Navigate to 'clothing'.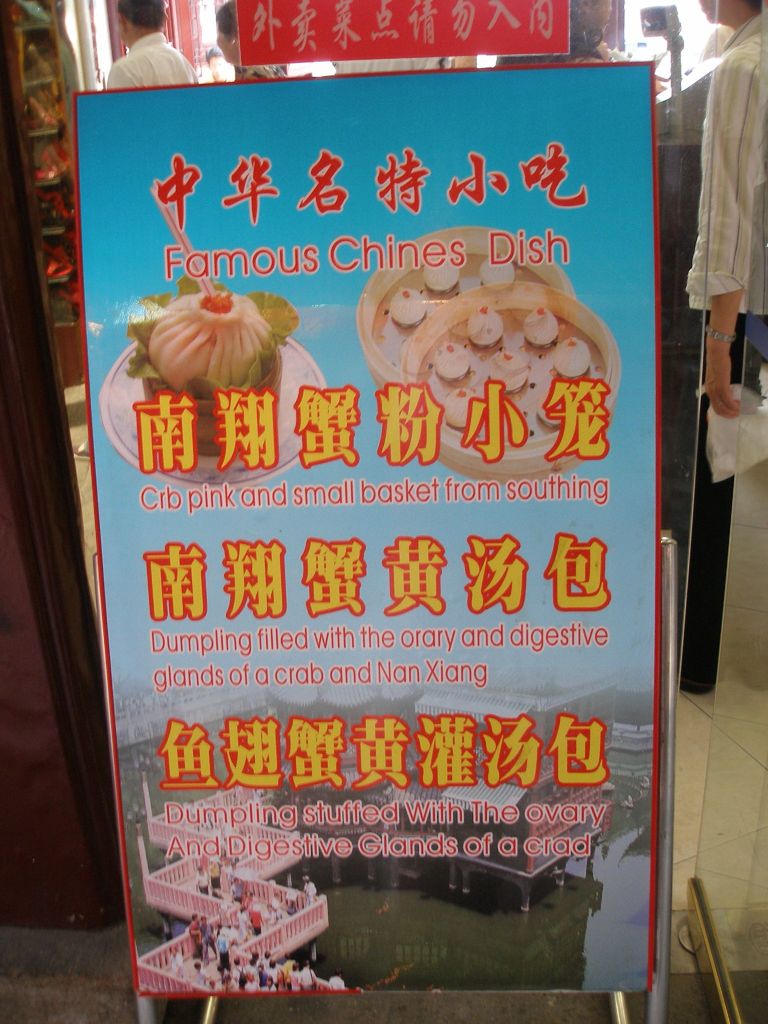
Navigation target: 690/12/767/321.
